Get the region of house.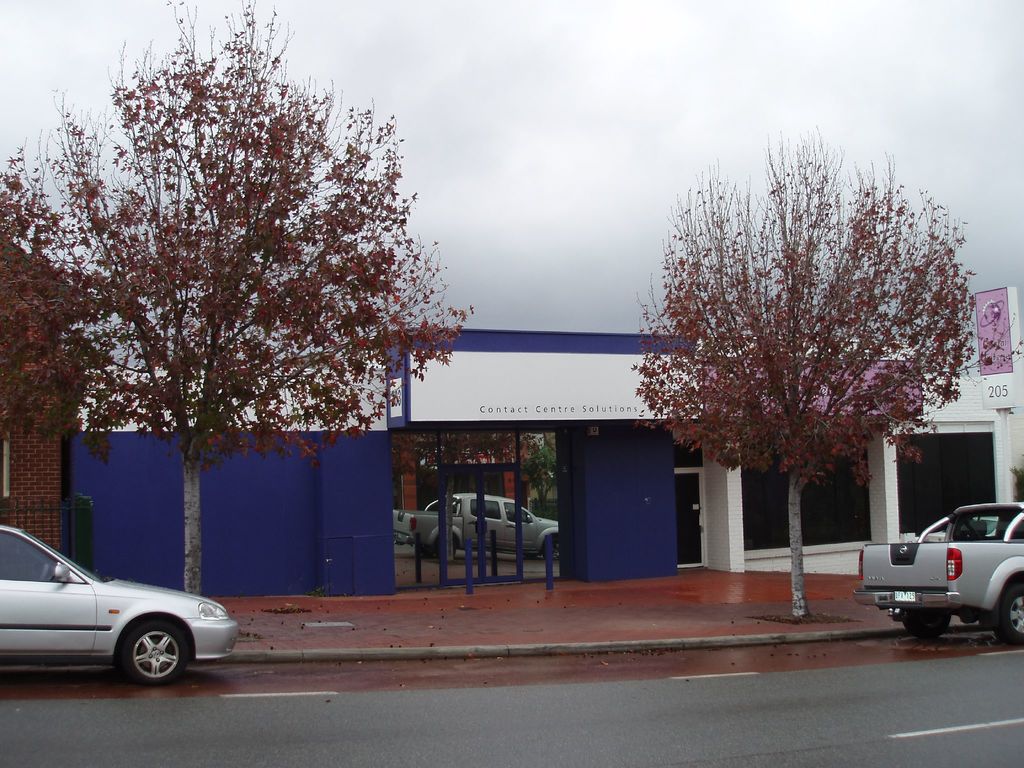
(656,308,1019,584).
